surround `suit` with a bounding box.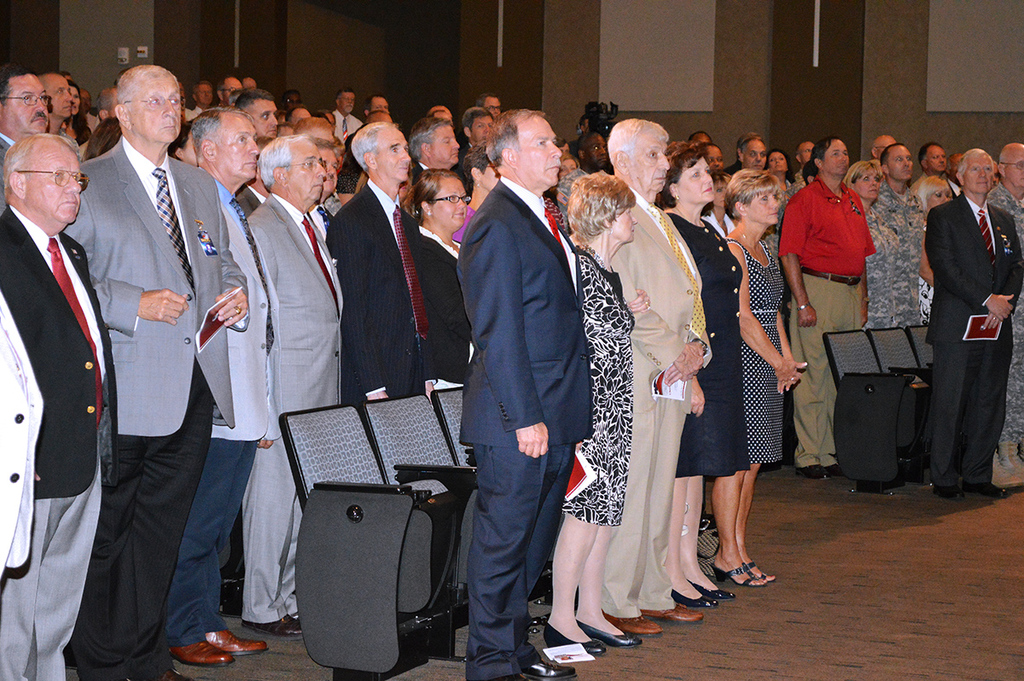
(0, 131, 18, 199).
